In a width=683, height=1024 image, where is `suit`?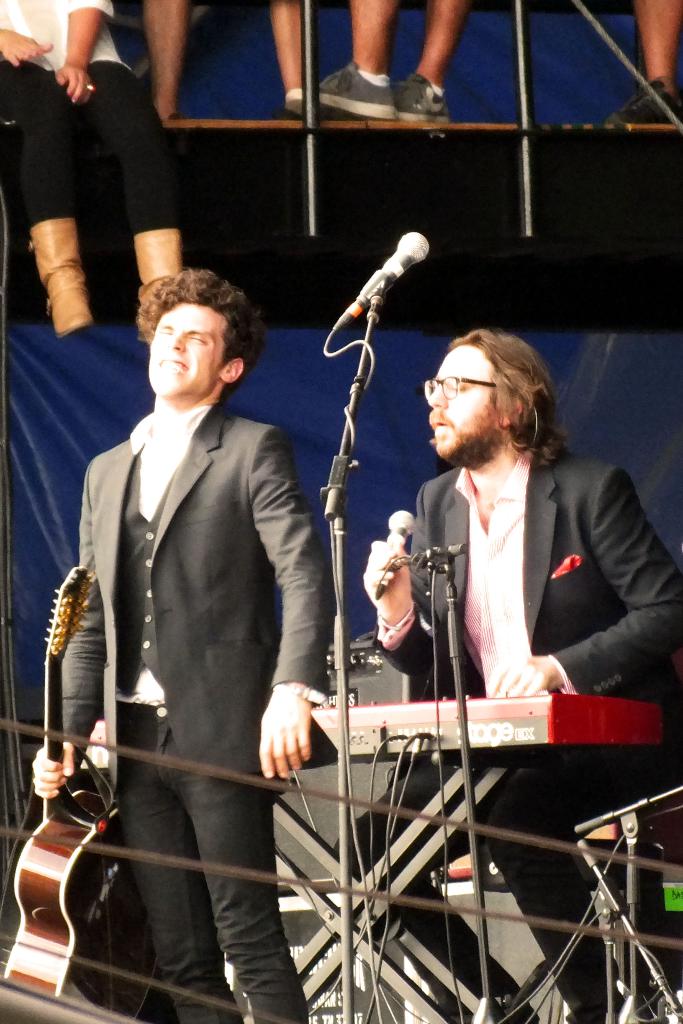
(left=63, top=408, right=331, bottom=1023).
